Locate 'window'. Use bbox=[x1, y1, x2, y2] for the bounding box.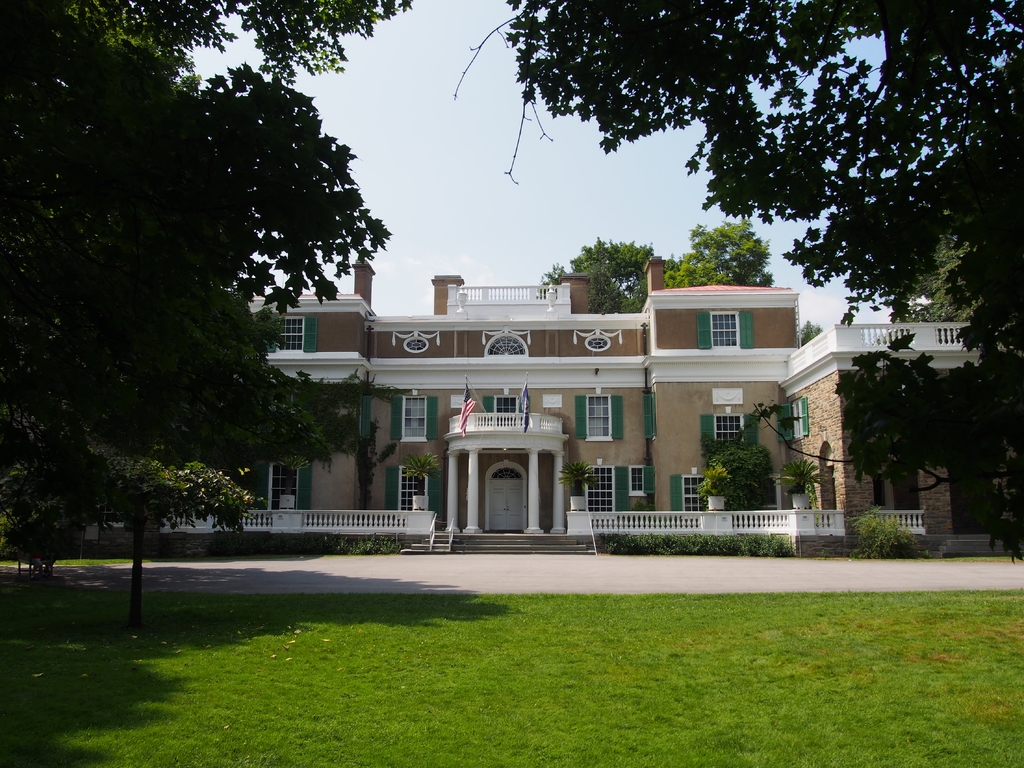
bbox=[627, 465, 650, 493].
